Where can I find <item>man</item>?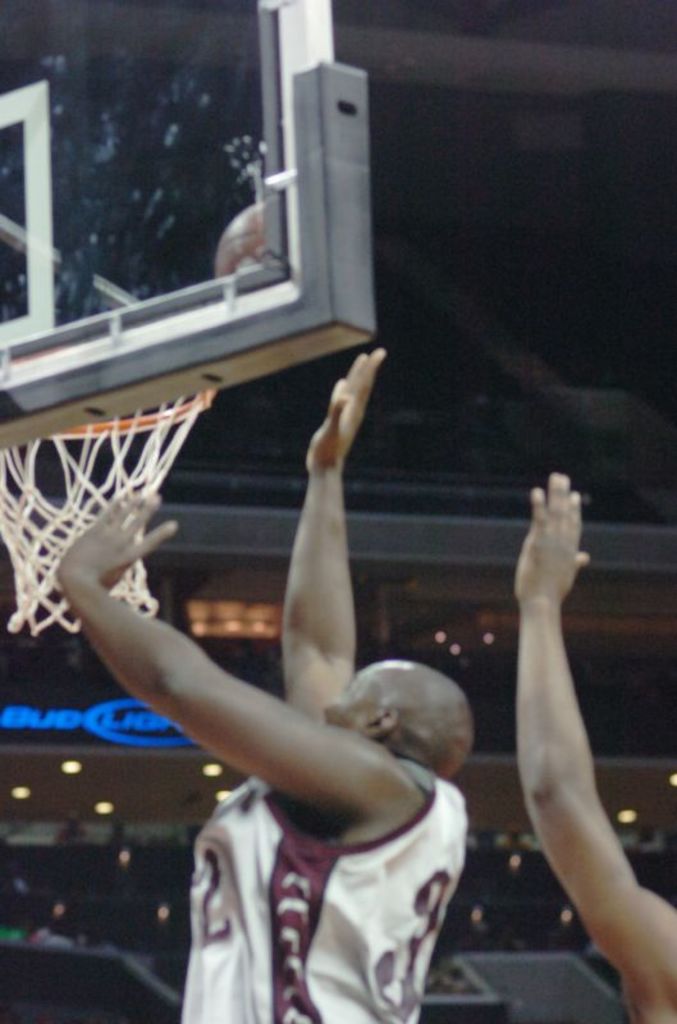
You can find it at <region>514, 463, 676, 1023</region>.
